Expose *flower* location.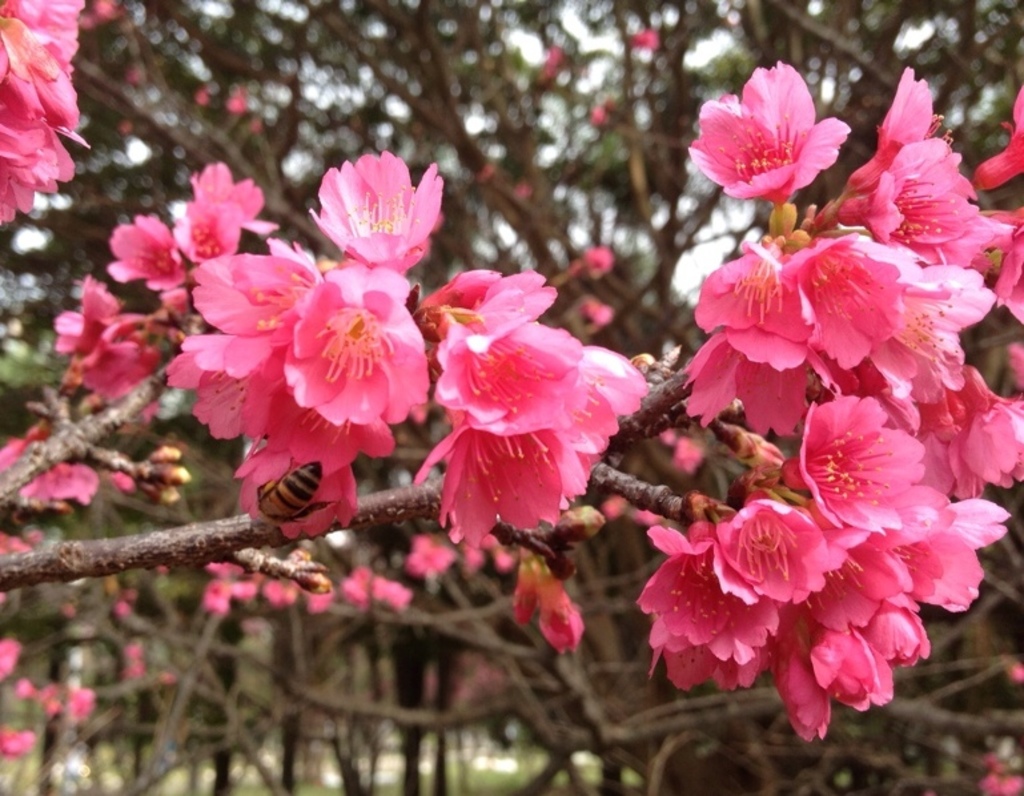
Exposed at l=69, t=684, r=99, b=723.
